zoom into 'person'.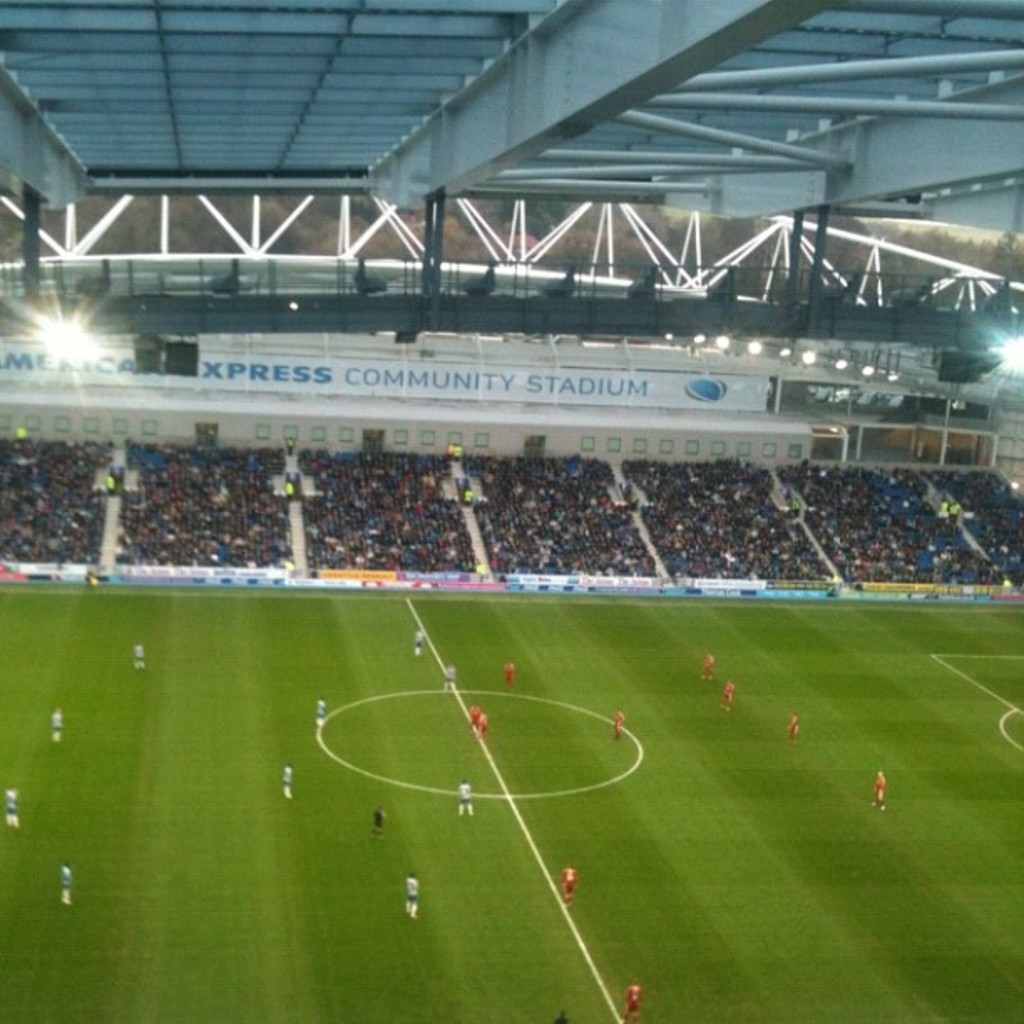
Zoom target: [x1=442, y1=656, x2=458, y2=694].
